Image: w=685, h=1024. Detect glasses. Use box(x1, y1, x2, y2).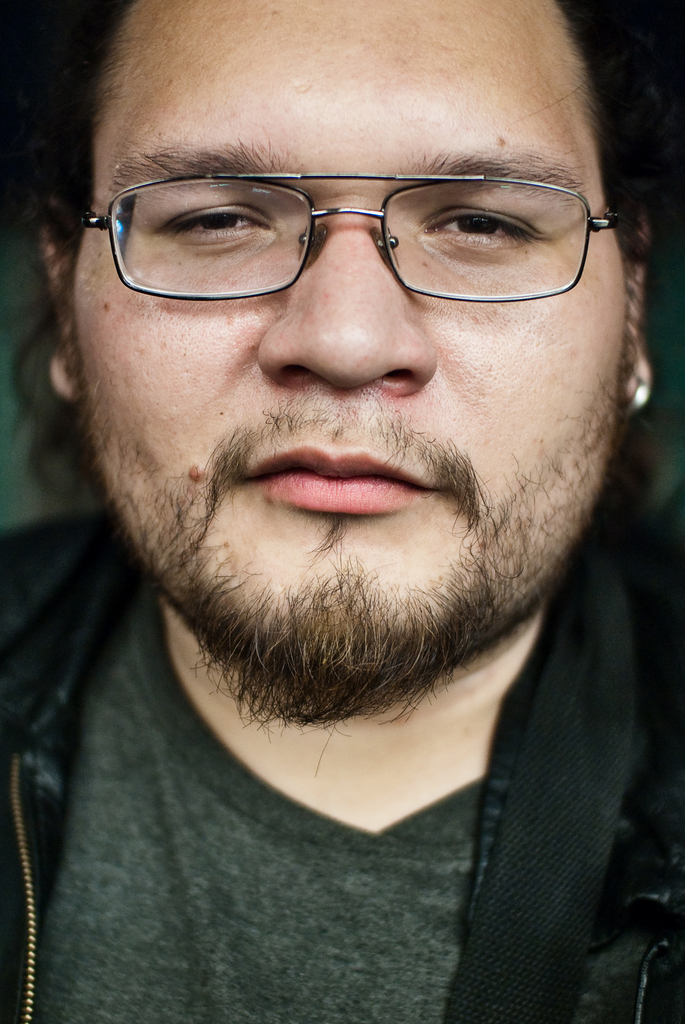
box(66, 139, 626, 287).
